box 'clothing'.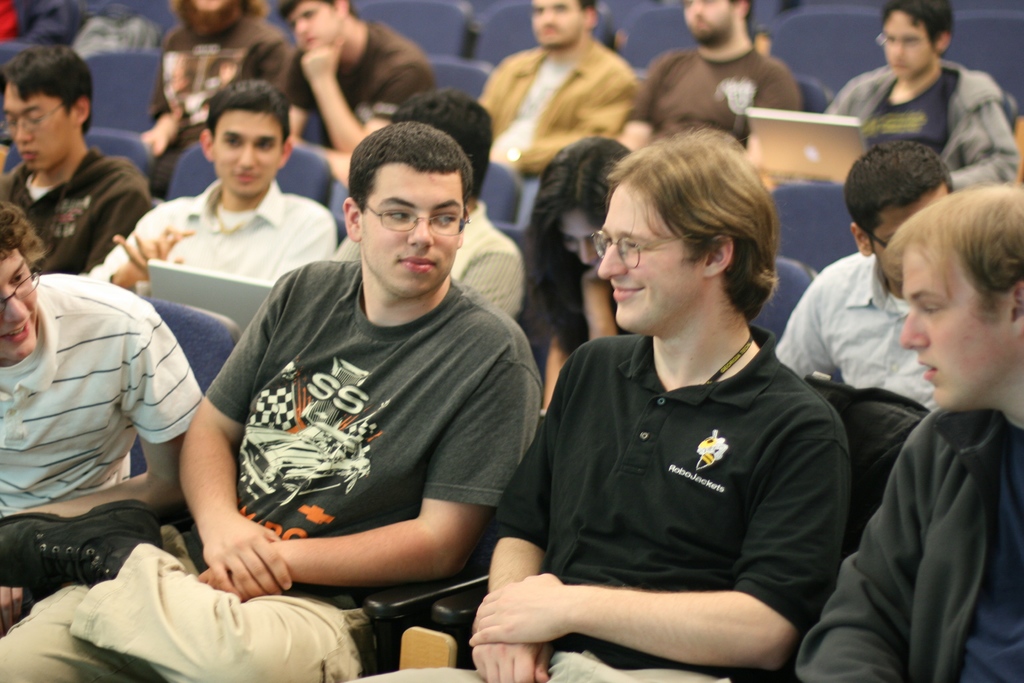
detection(136, 3, 299, 189).
